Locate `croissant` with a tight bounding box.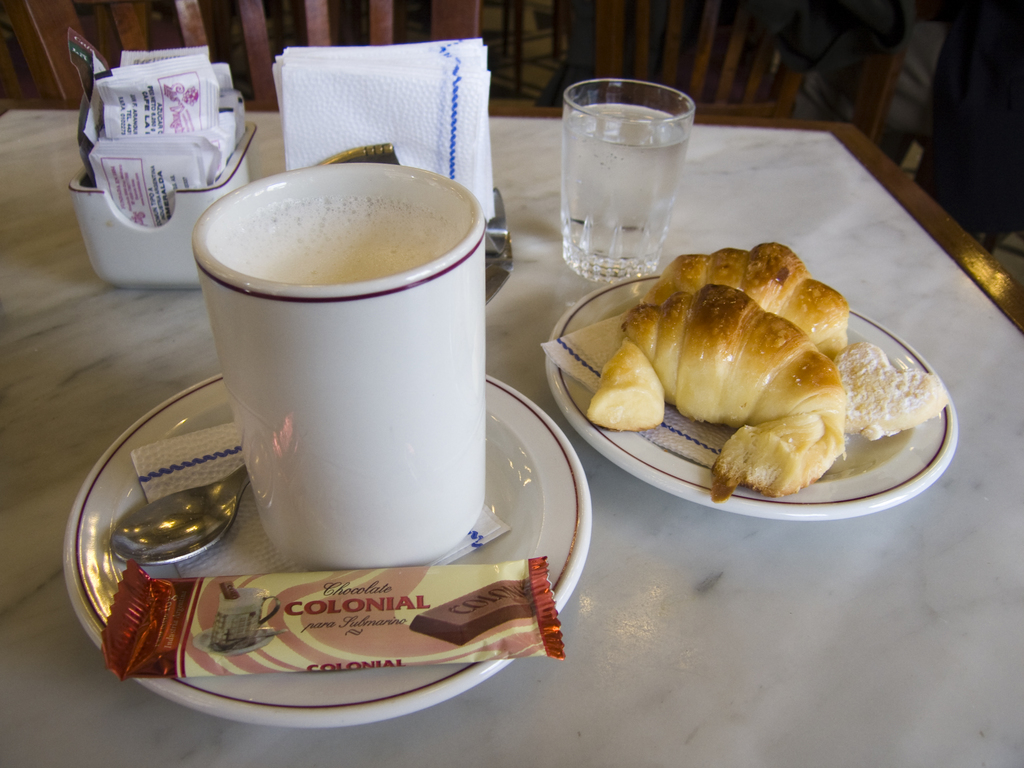
crop(585, 280, 849, 504).
